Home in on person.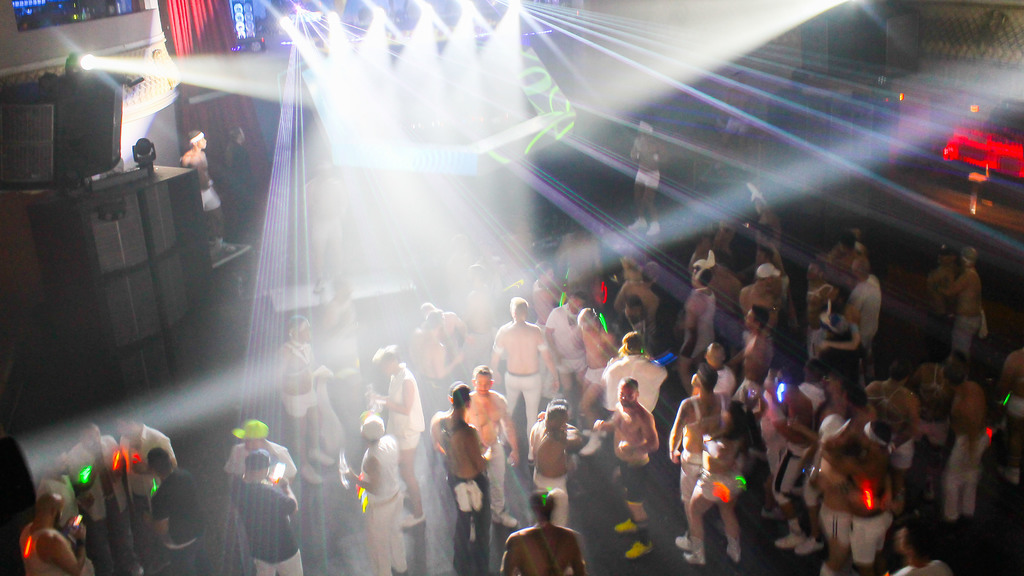
Homed in at box=[596, 331, 676, 472].
